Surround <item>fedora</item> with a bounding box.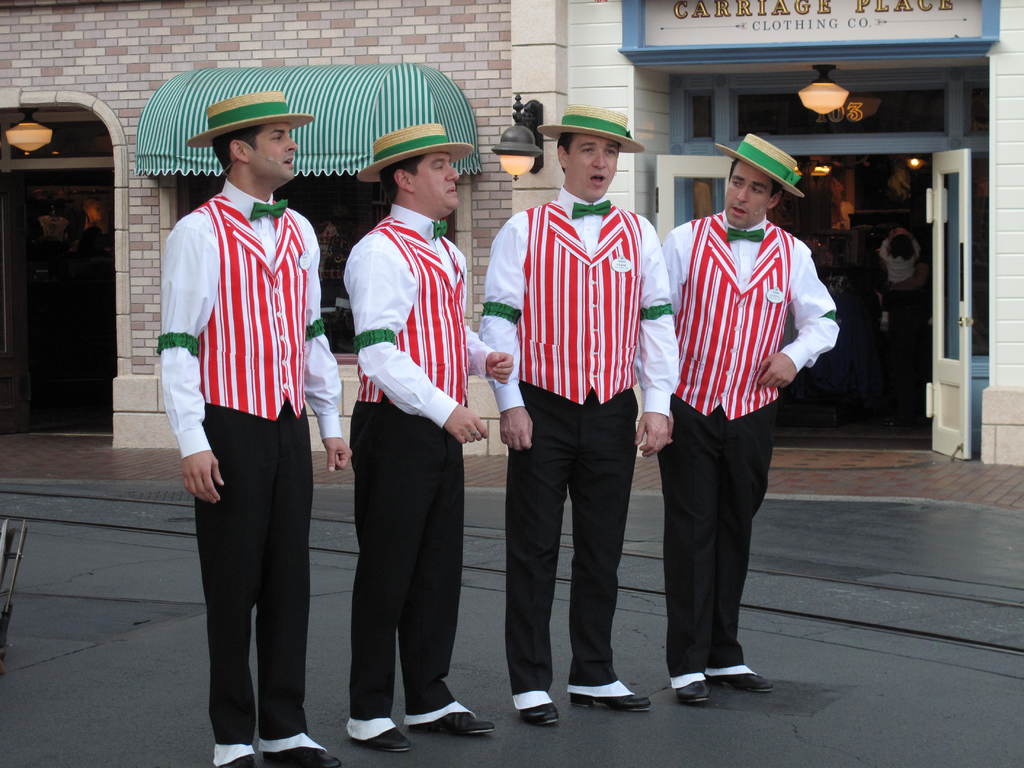
crop(711, 131, 805, 204).
